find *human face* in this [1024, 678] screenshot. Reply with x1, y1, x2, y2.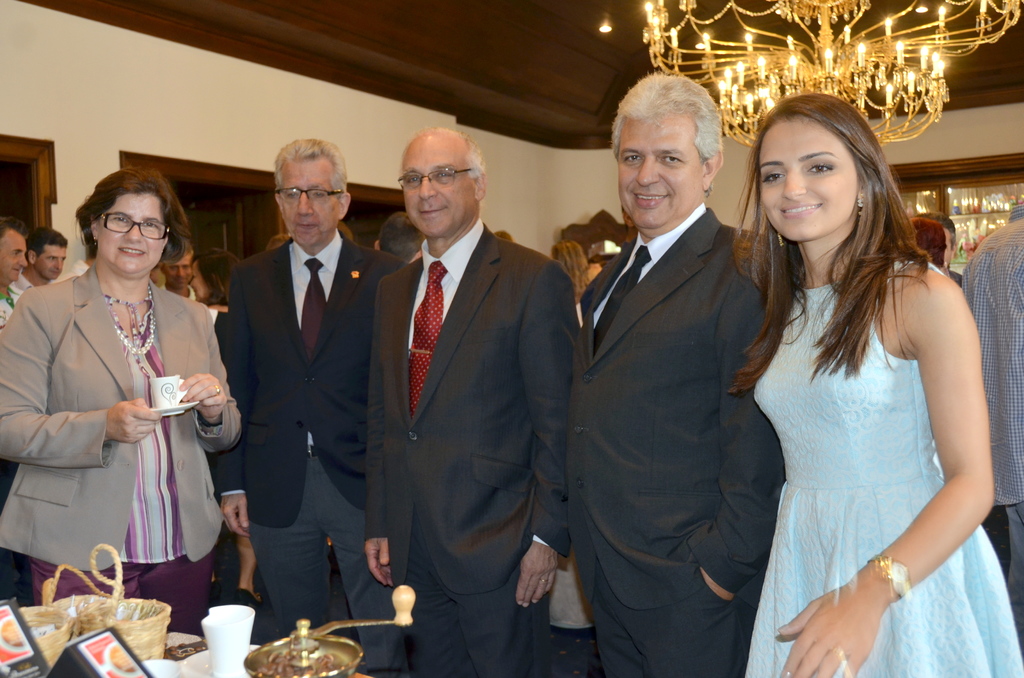
618, 113, 705, 230.
